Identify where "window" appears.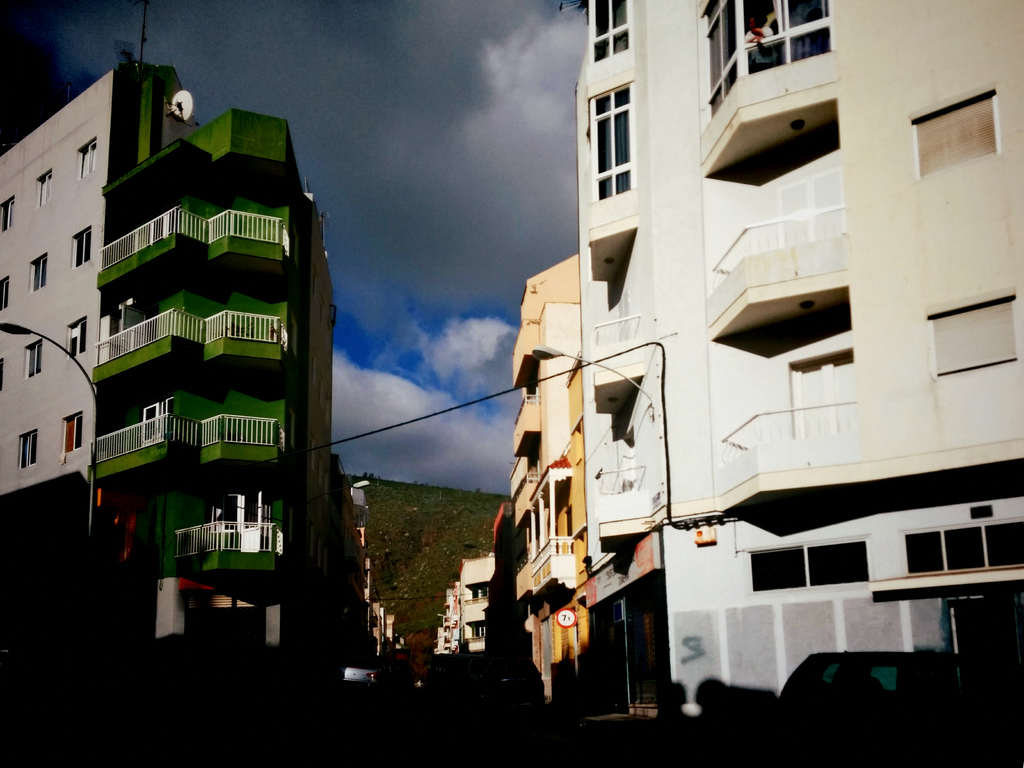
Appears at locate(36, 175, 52, 205).
